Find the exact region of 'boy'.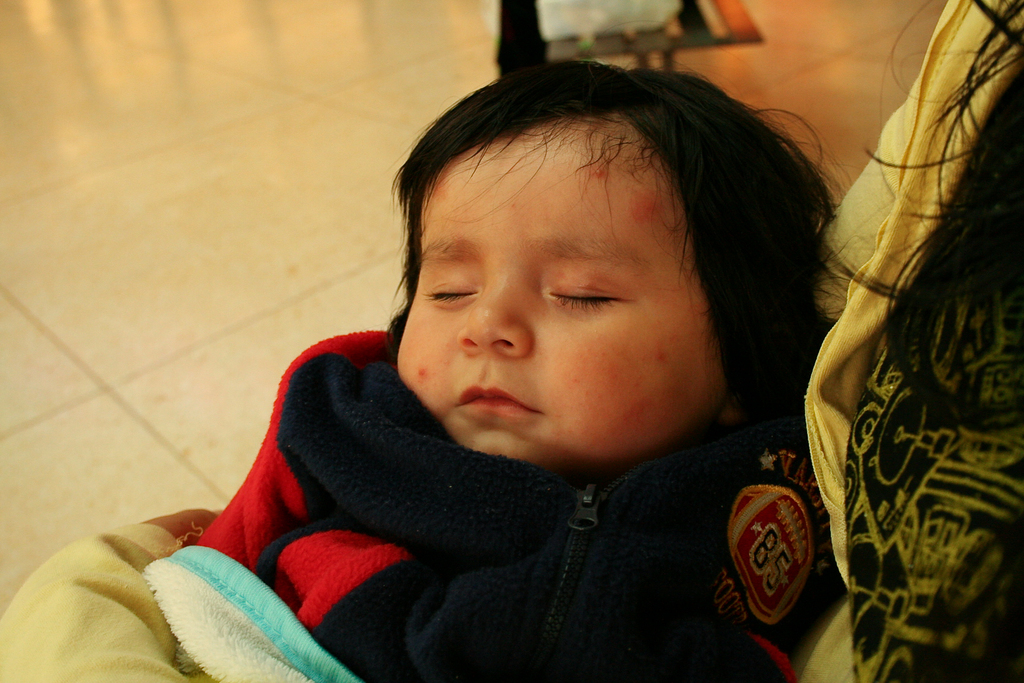
Exact region: (x1=94, y1=49, x2=888, y2=652).
